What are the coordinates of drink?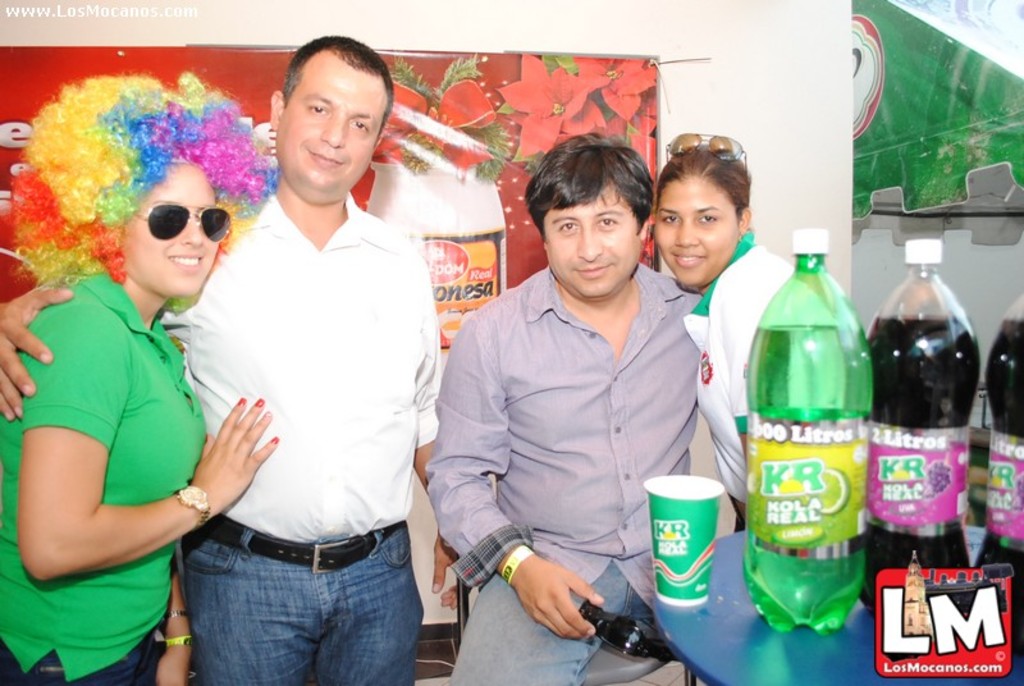
region(975, 312, 1023, 649).
